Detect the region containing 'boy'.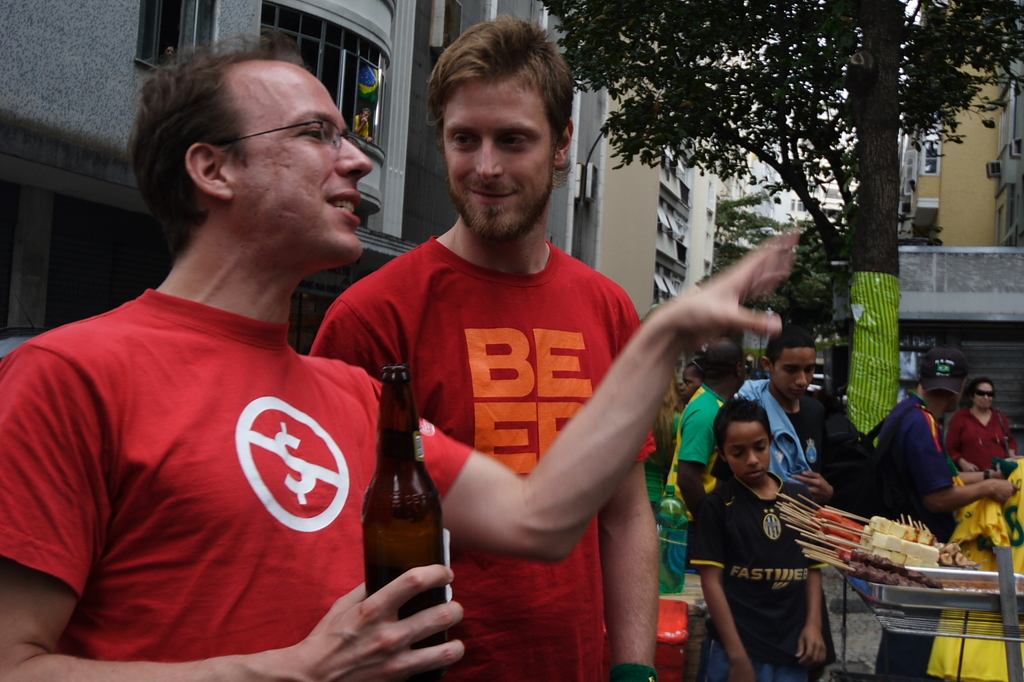
[left=688, top=393, right=836, bottom=681].
